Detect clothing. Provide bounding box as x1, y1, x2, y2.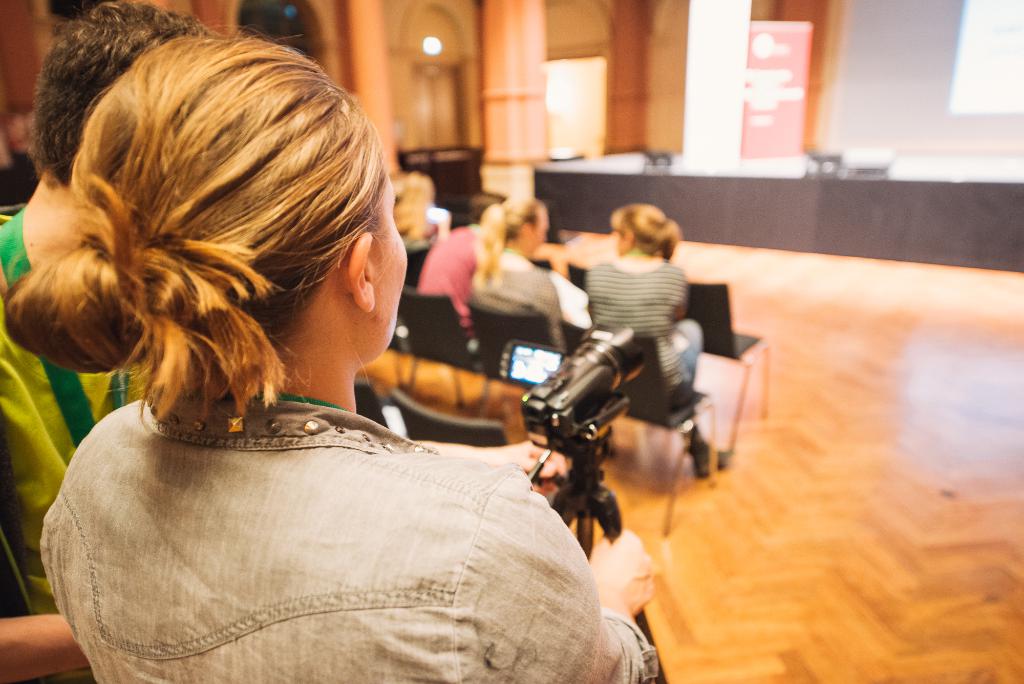
40, 391, 660, 683.
